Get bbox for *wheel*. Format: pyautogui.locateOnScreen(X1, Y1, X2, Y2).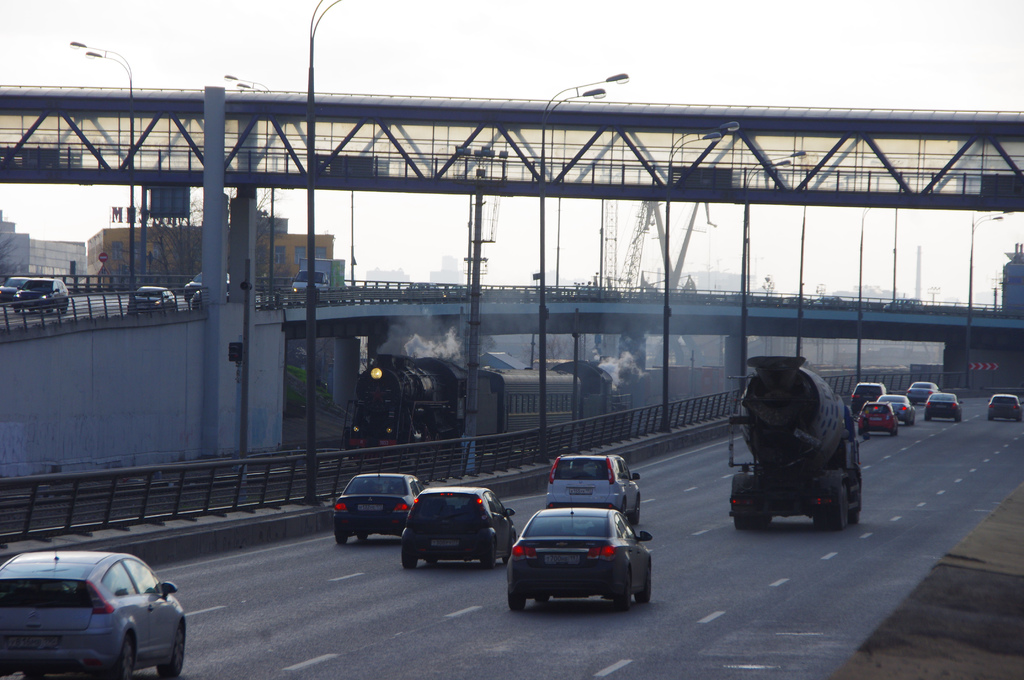
pyautogui.locateOnScreen(836, 487, 848, 528).
